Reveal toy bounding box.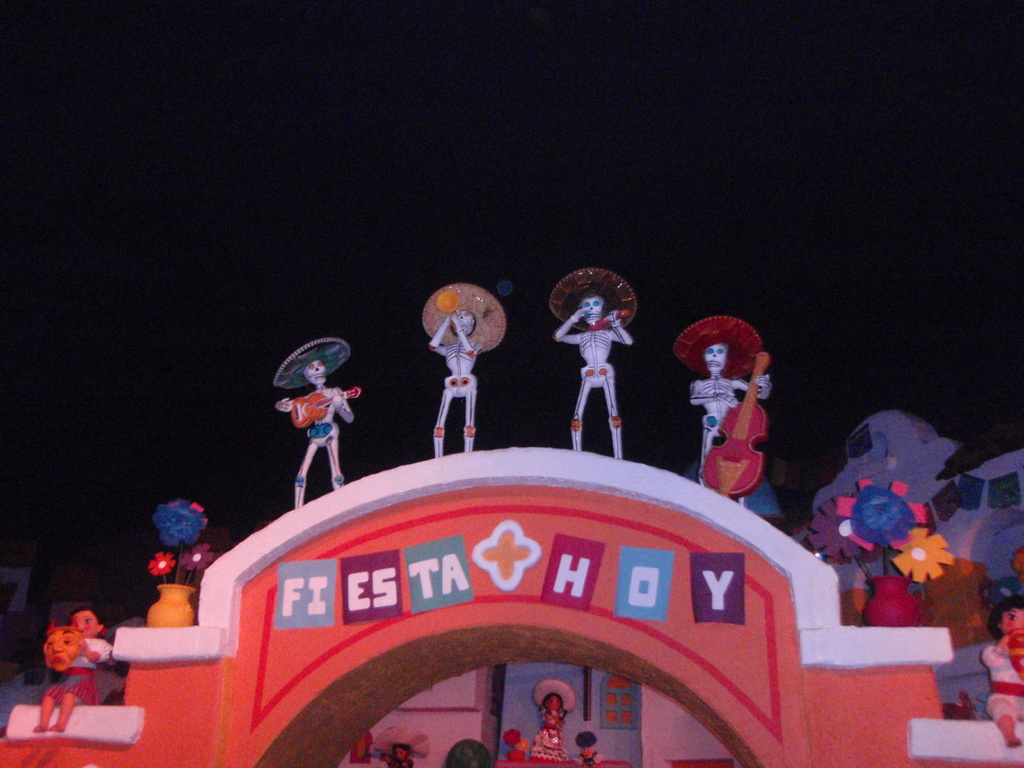
Revealed: [423,282,504,459].
